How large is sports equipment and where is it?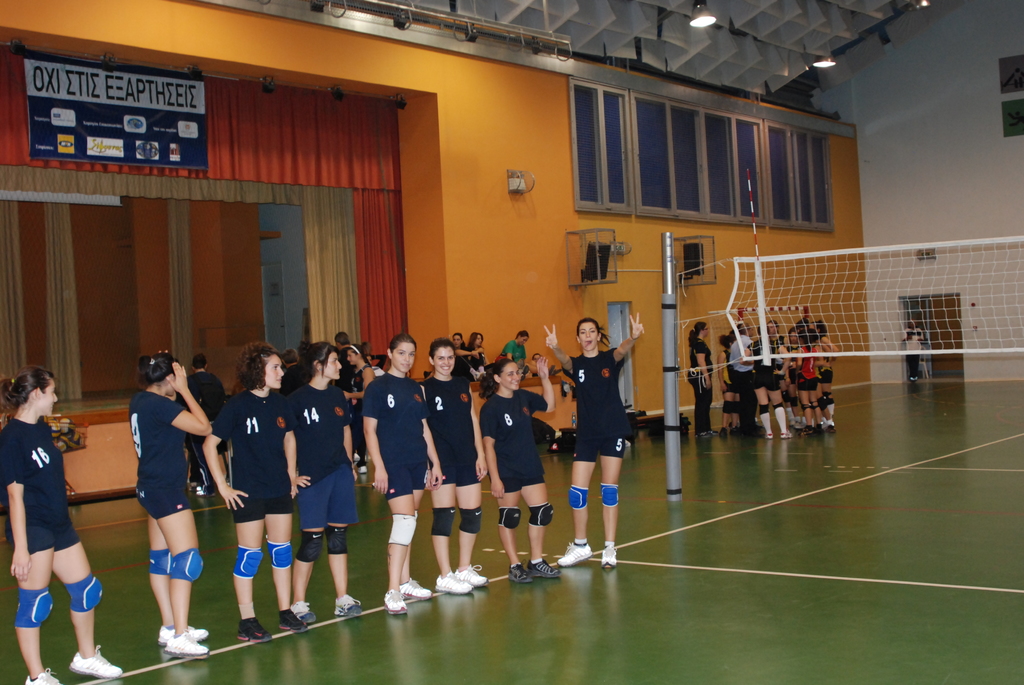
Bounding box: x1=436 y1=572 x2=470 y2=597.
